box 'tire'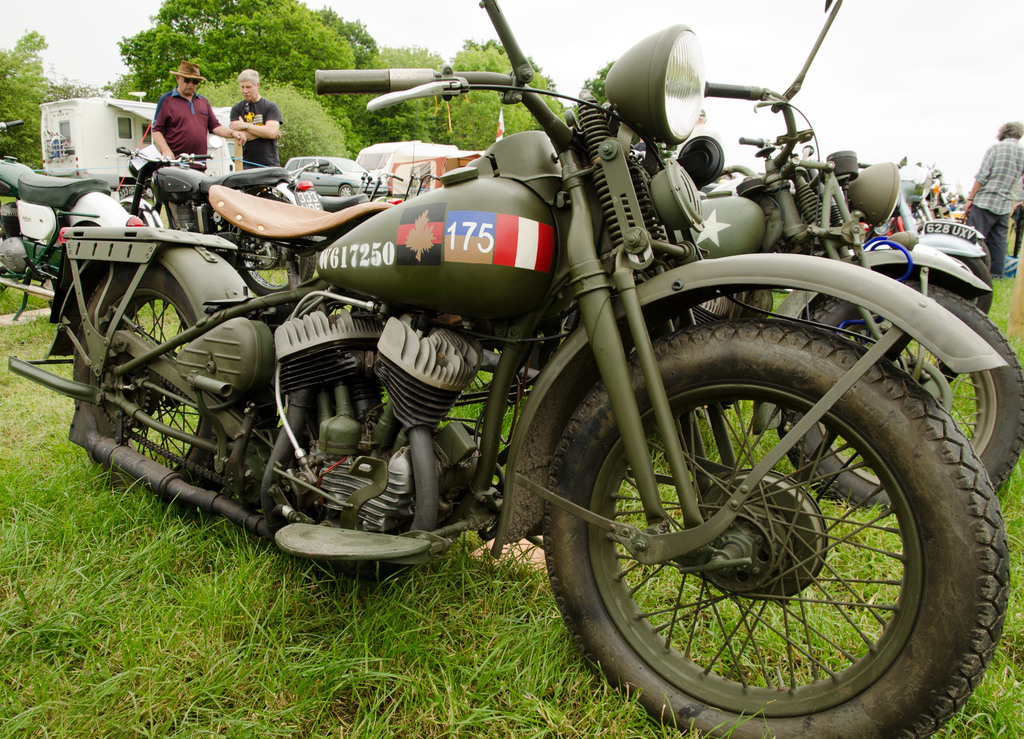
bbox=[979, 241, 991, 267]
